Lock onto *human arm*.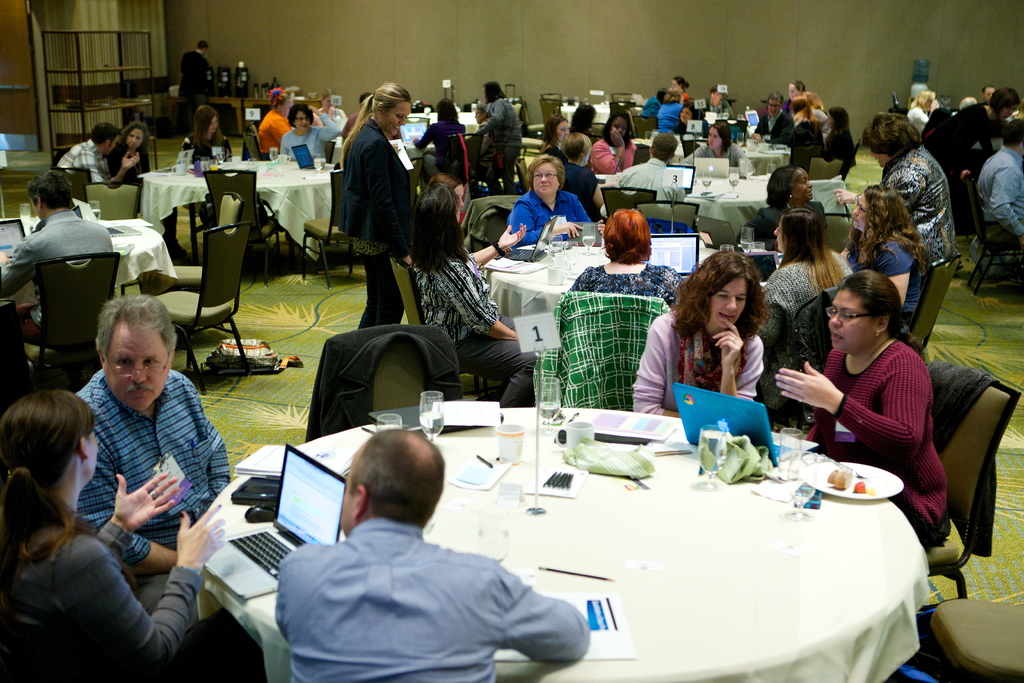
Locked: 495, 561, 592, 664.
